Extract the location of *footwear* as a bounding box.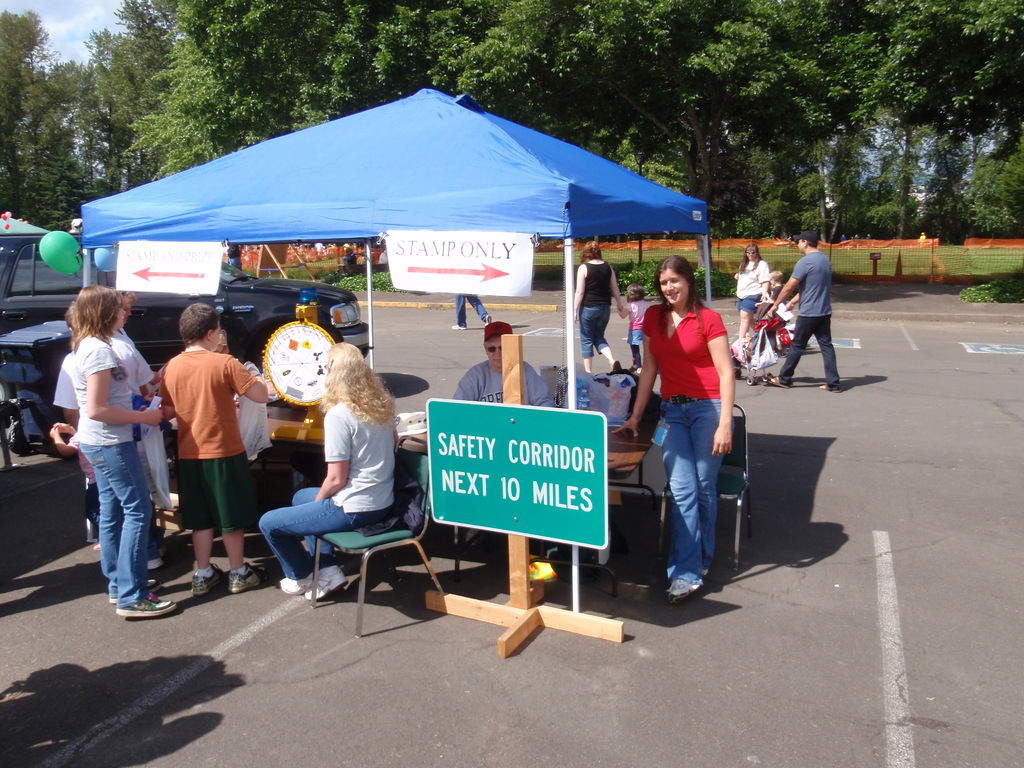
232/564/271/597.
